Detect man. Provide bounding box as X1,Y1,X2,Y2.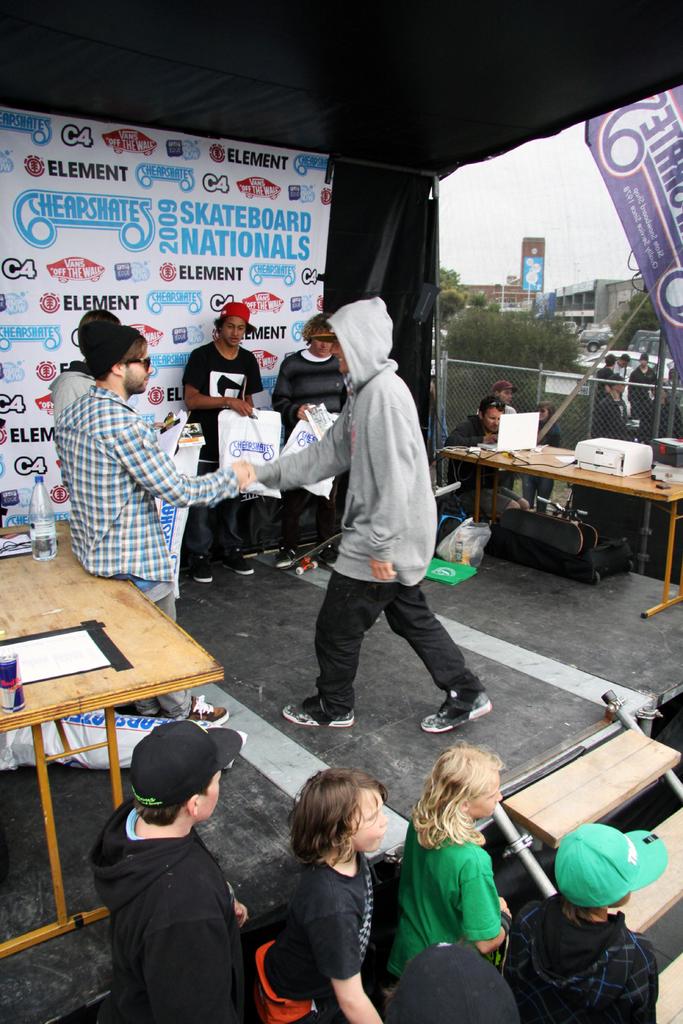
258,286,490,769.
